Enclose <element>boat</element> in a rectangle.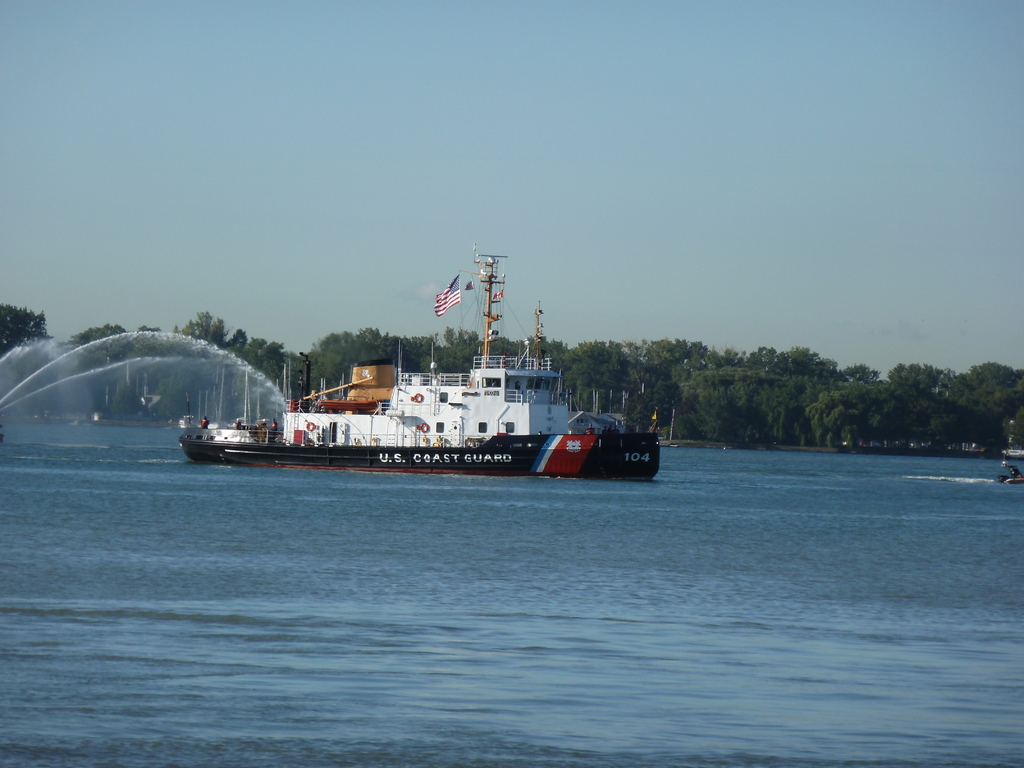
<bbox>174, 266, 658, 492</bbox>.
